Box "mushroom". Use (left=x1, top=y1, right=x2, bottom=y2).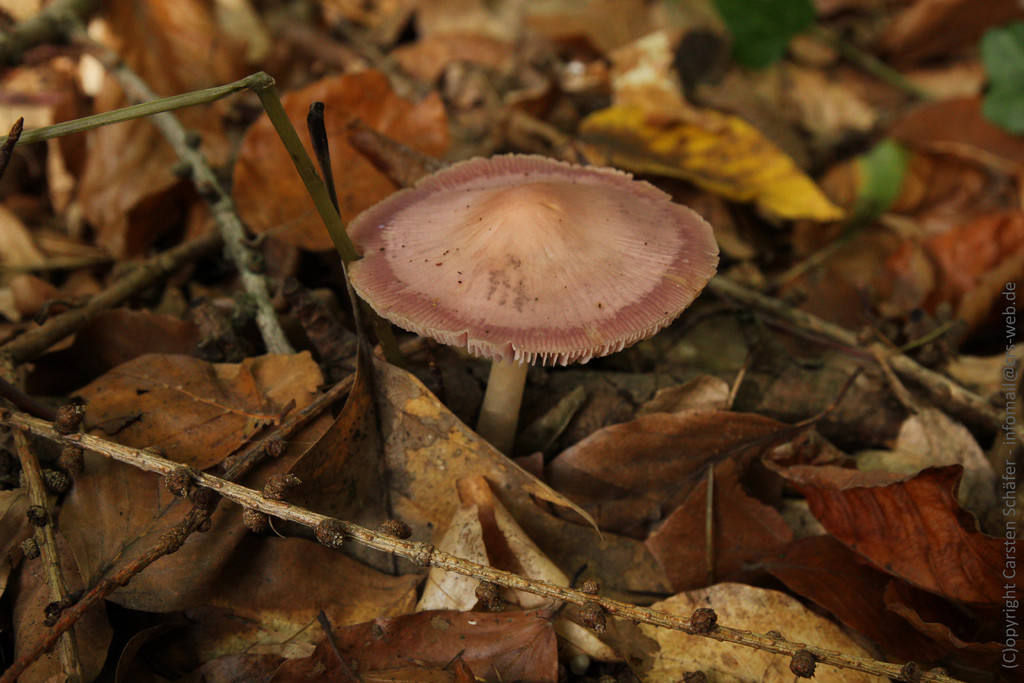
(left=341, top=147, right=721, bottom=462).
